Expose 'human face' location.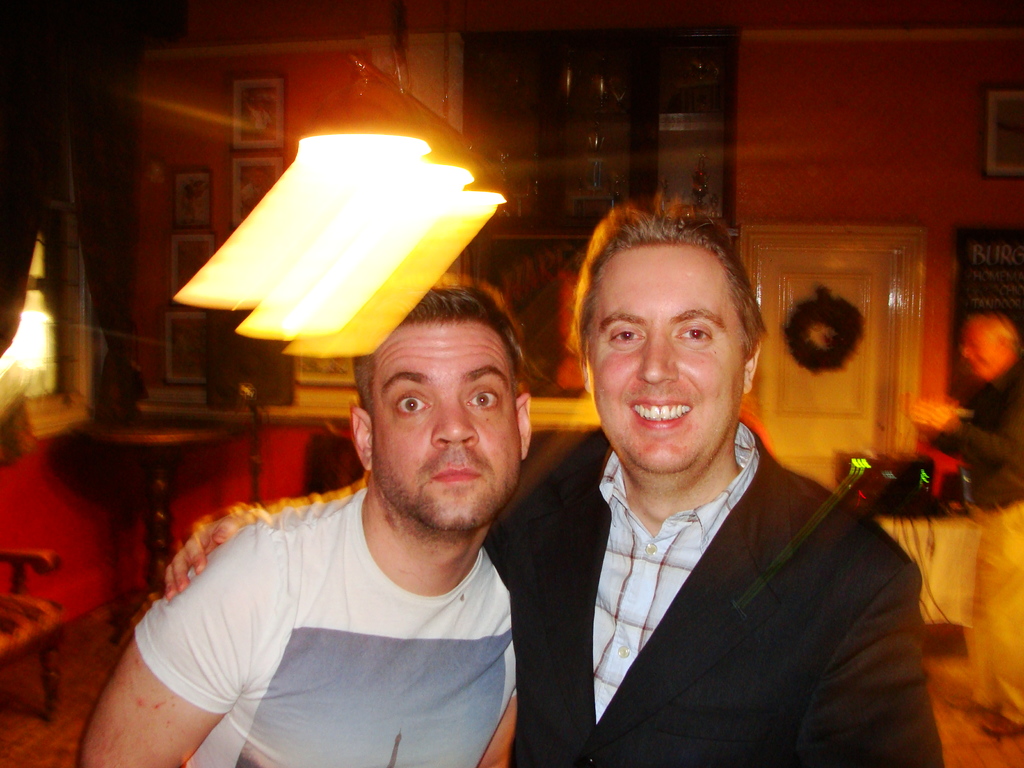
Exposed at [576, 239, 751, 470].
